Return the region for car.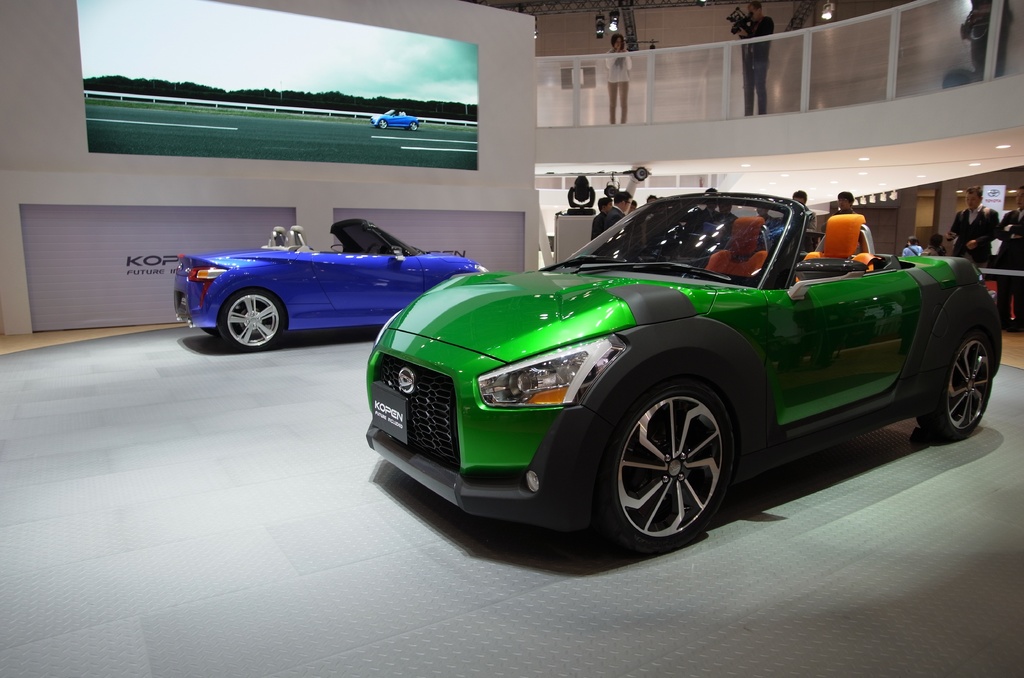
detection(370, 110, 420, 133).
